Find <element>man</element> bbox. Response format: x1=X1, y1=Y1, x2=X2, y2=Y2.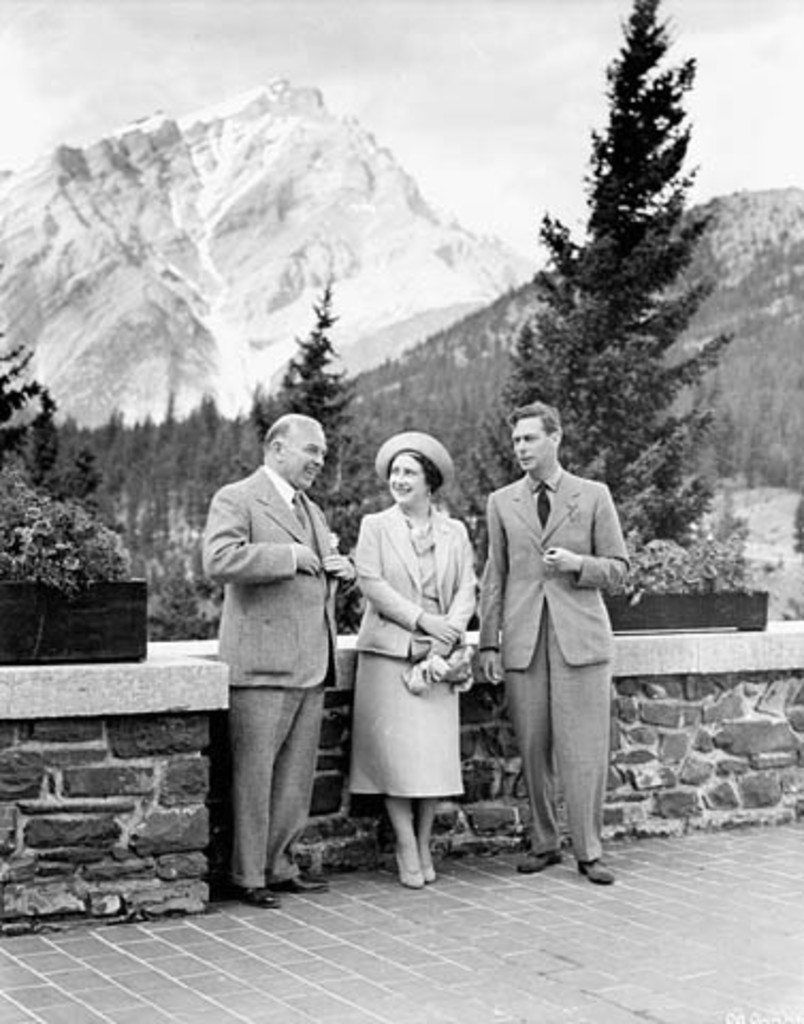
x1=203, y1=416, x2=354, y2=896.
